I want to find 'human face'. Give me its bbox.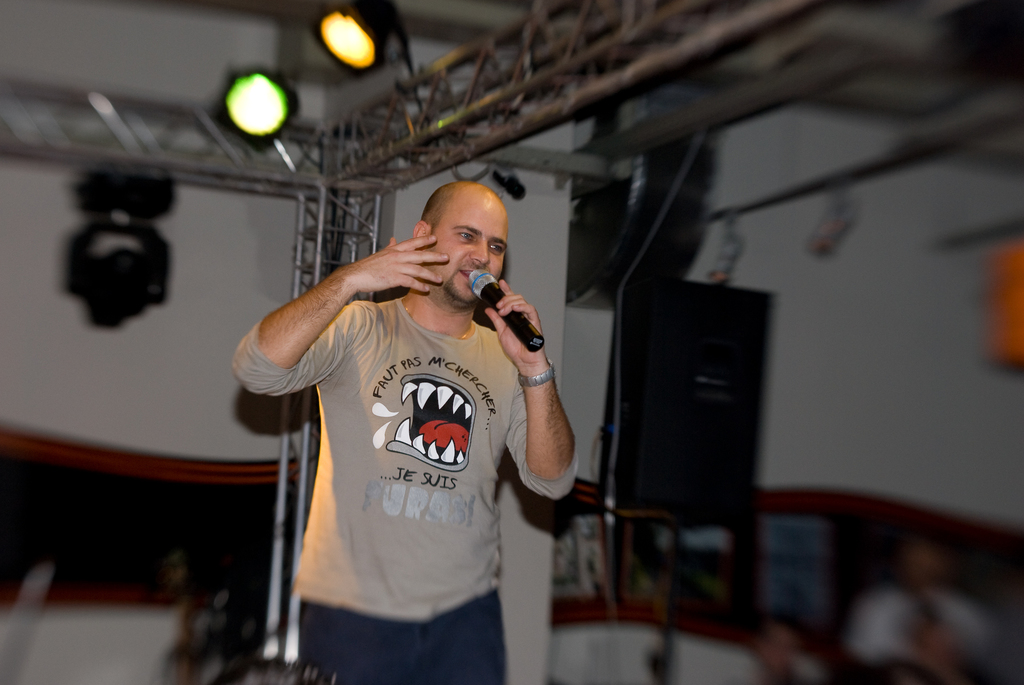
<box>428,192,508,300</box>.
